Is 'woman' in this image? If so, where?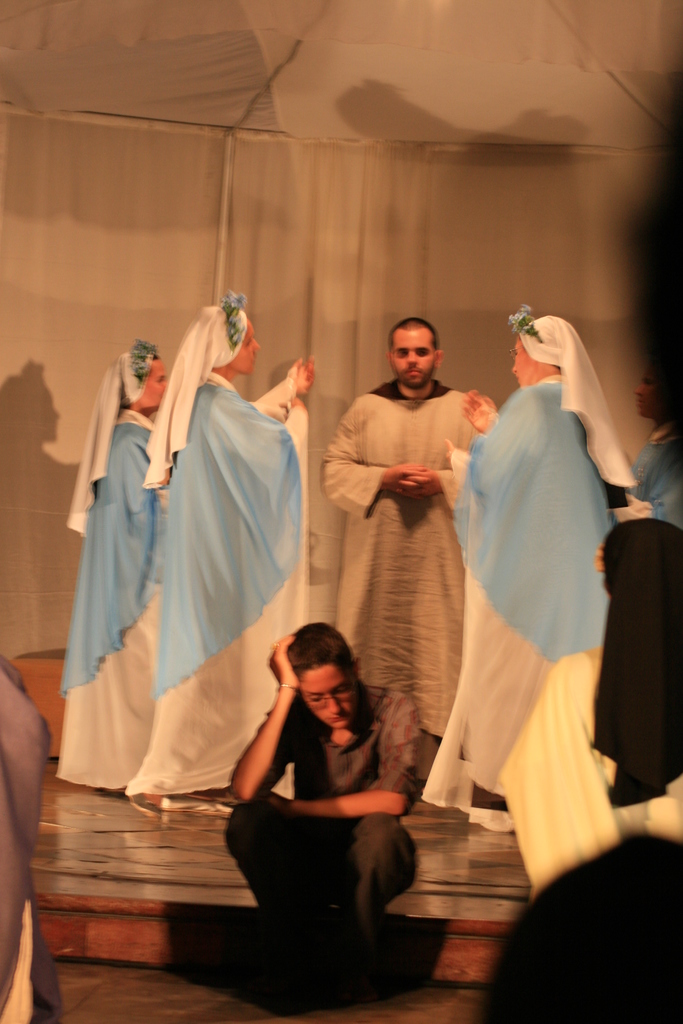
Yes, at 453,282,640,863.
